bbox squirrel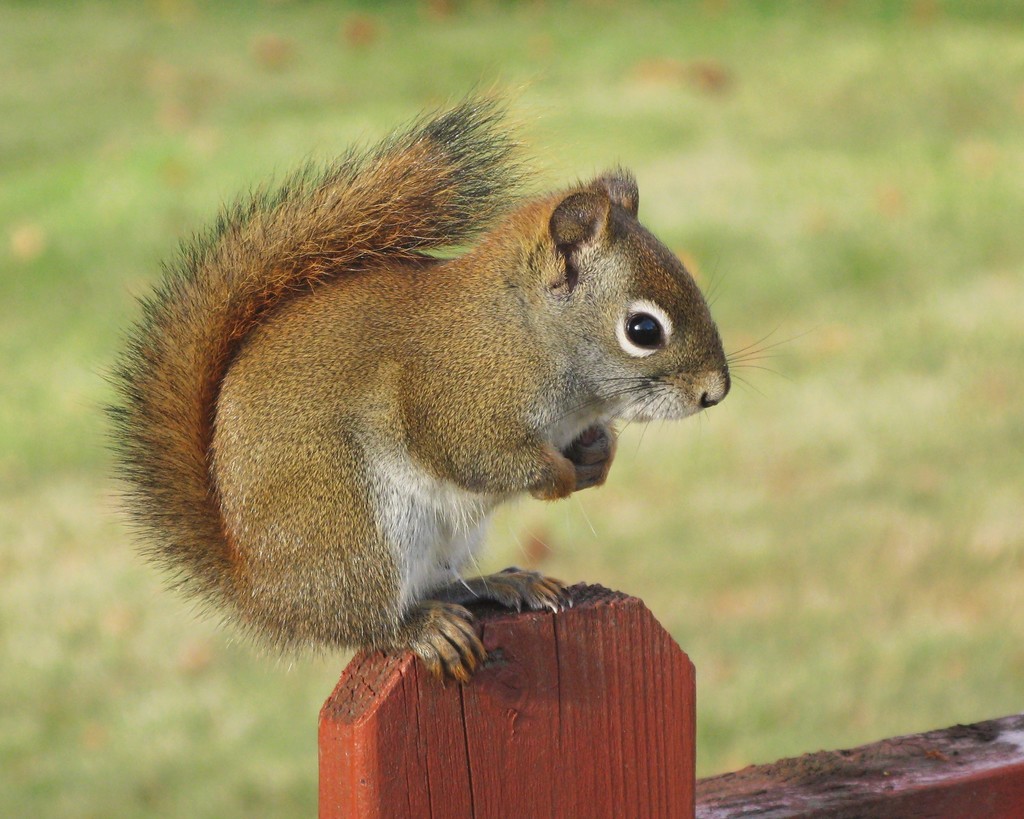
l=92, t=60, r=814, b=690
